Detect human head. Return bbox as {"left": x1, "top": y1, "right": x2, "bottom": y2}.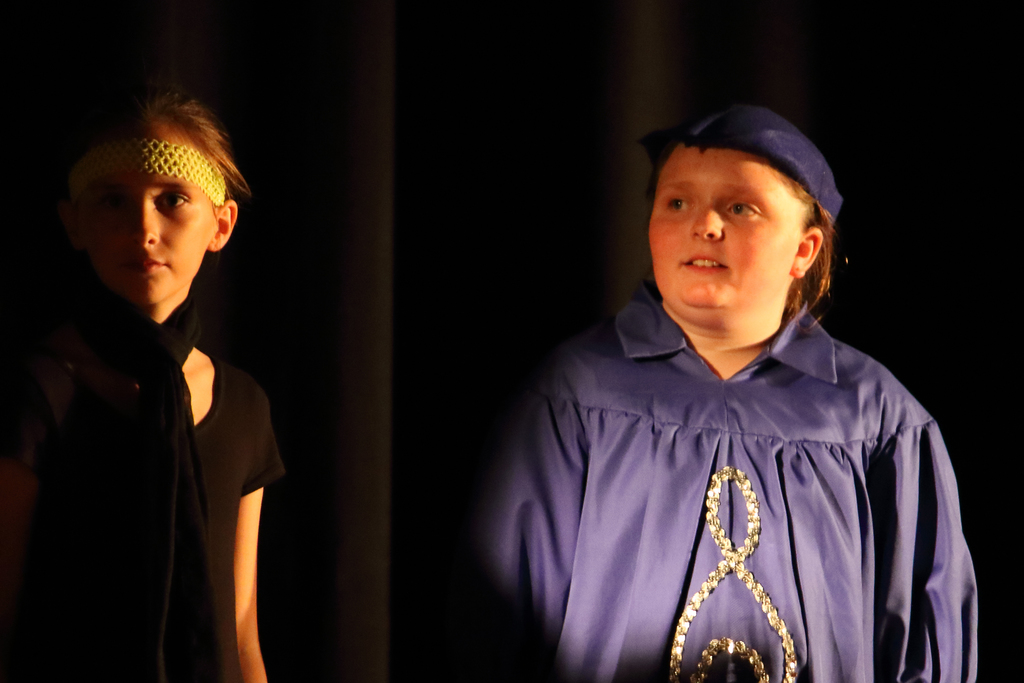
{"left": 629, "top": 101, "right": 855, "bottom": 351}.
